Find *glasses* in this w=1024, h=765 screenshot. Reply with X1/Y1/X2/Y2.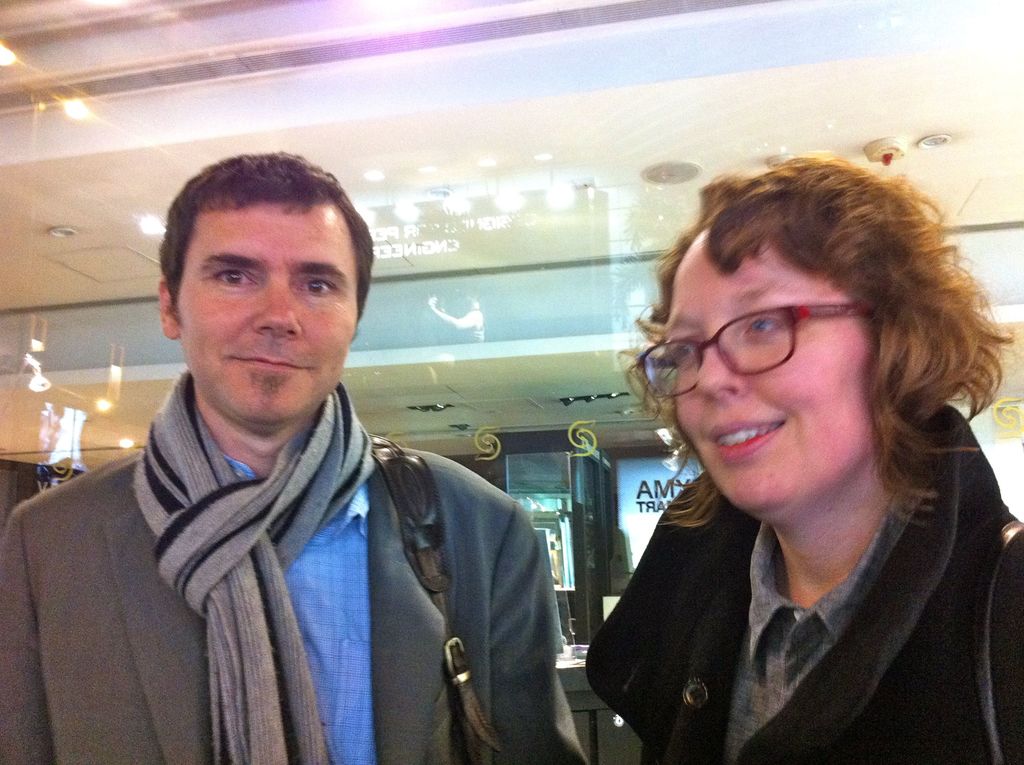
636/302/870/398.
